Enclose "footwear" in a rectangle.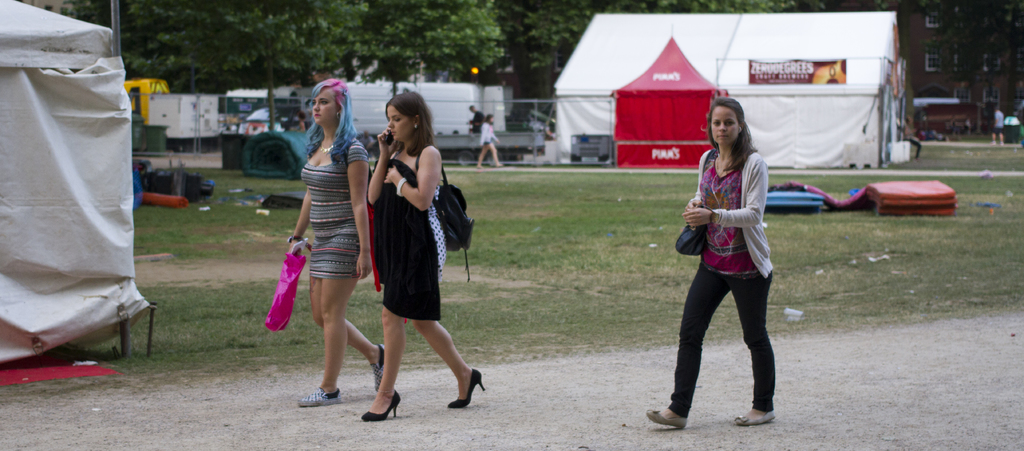
left=295, top=384, right=343, bottom=408.
